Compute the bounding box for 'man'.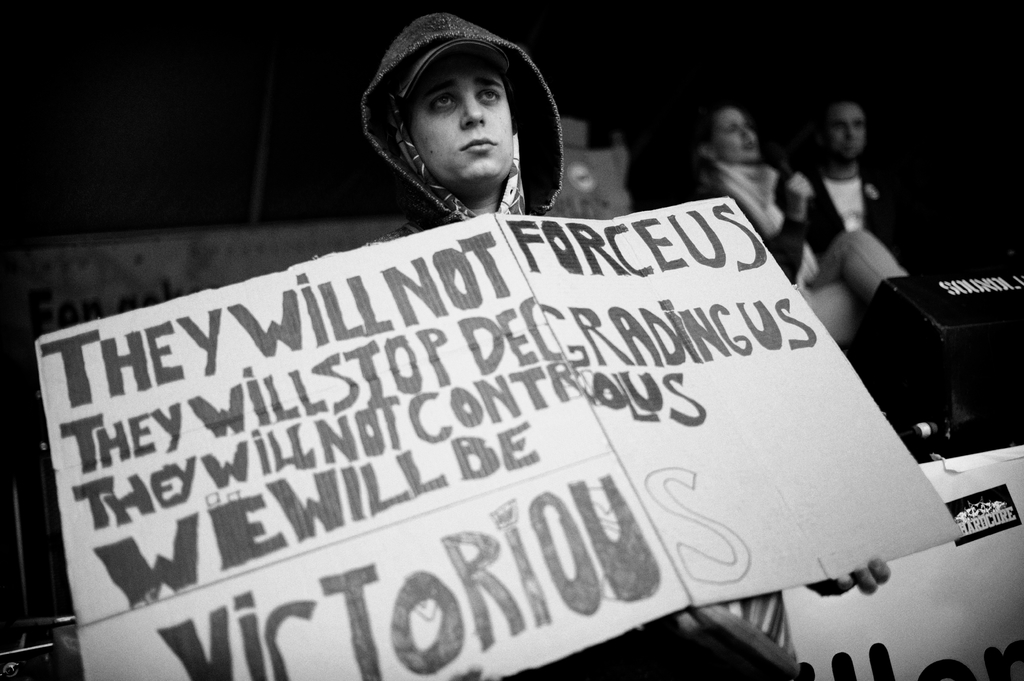
[x1=786, y1=83, x2=913, y2=312].
